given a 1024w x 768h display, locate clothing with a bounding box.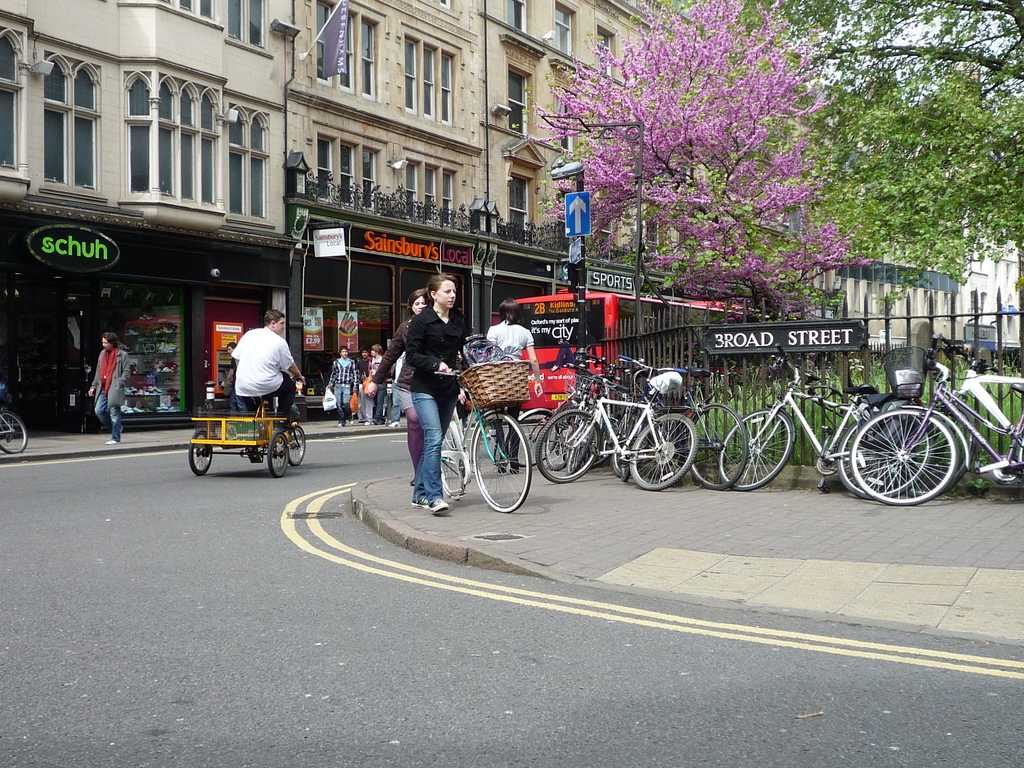
Located: 329,359,356,416.
